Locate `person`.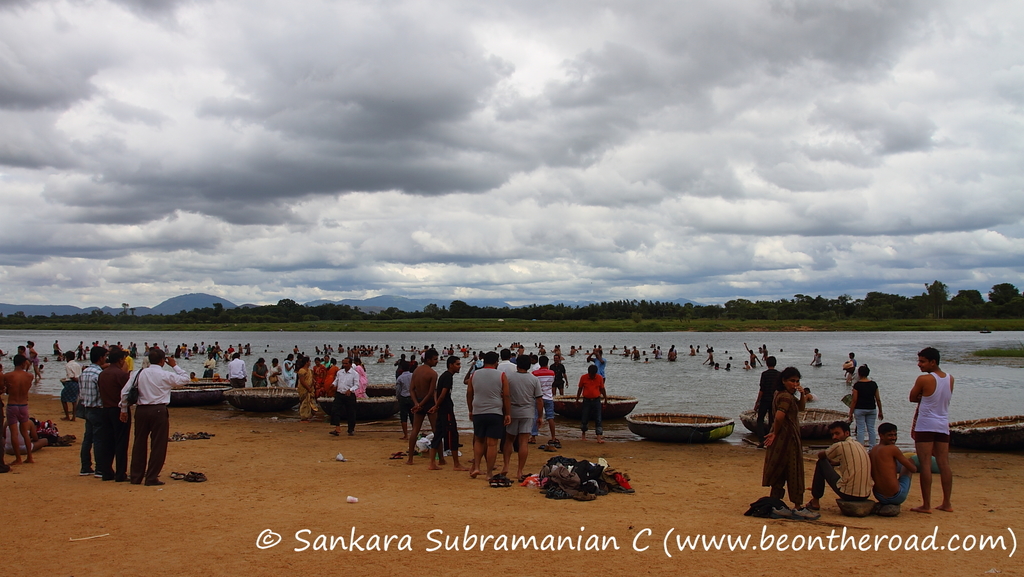
Bounding box: {"left": 333, "top": 355, "right": 360, "bottom": 434}.
